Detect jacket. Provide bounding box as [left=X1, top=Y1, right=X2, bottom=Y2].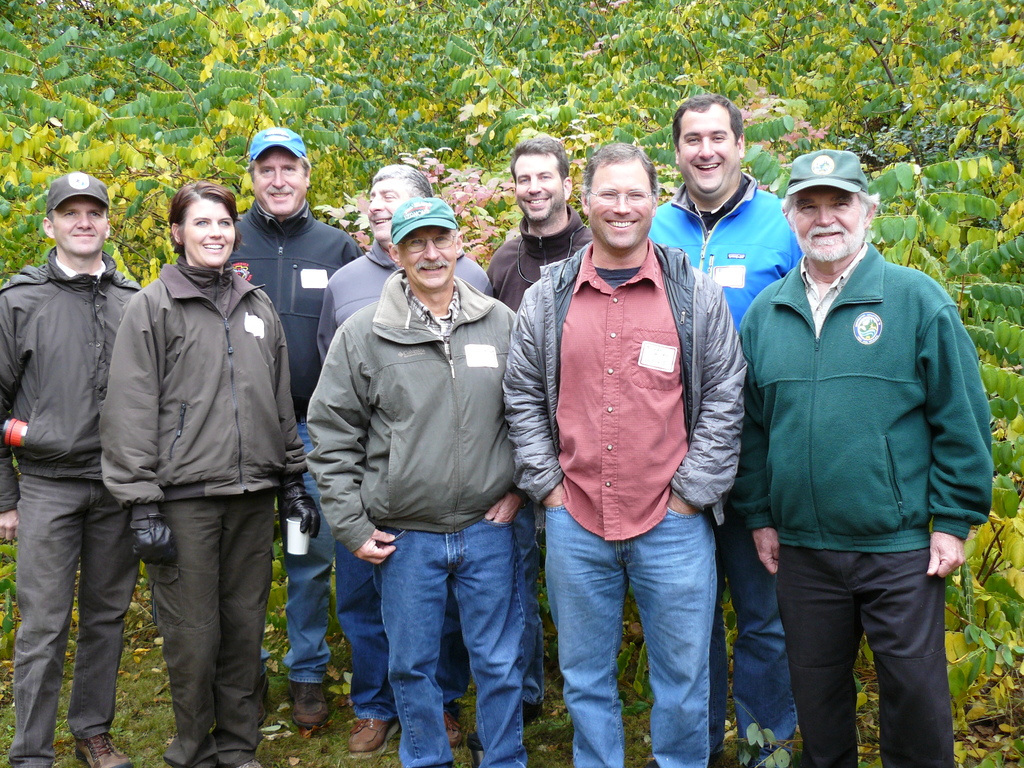
[left=0, top=241, right=144, bottom=513].
